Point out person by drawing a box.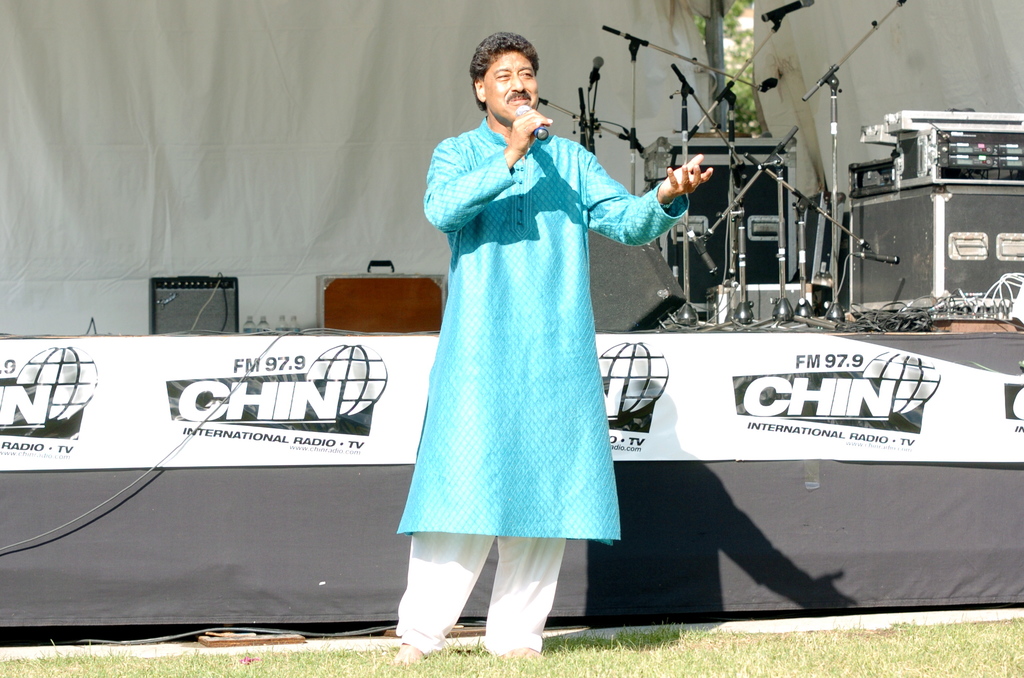
x1=401, y1=27, x2=680, y2=677.
